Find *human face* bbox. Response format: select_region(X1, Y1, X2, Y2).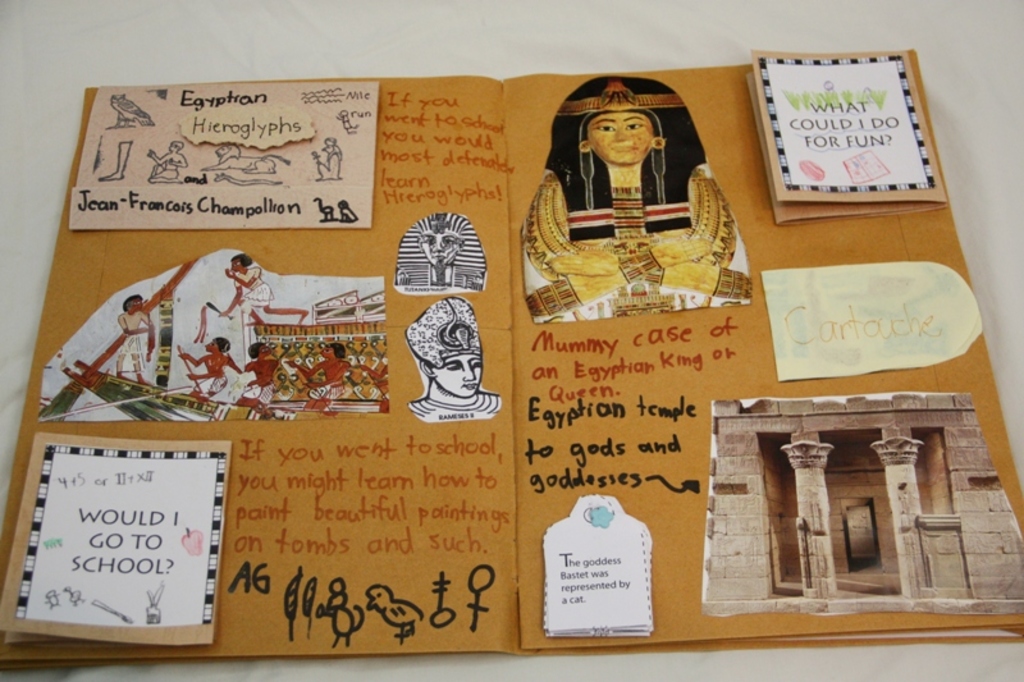
select_region(201, 338, 216, 356).
